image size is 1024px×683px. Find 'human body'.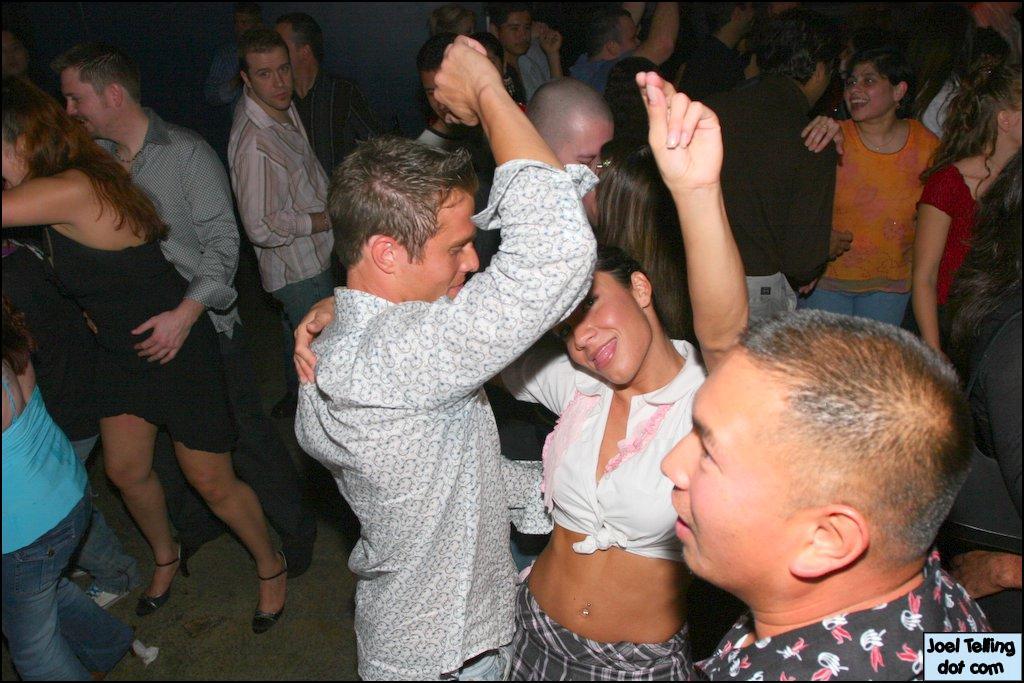
region(811, 61, 935, 327).
